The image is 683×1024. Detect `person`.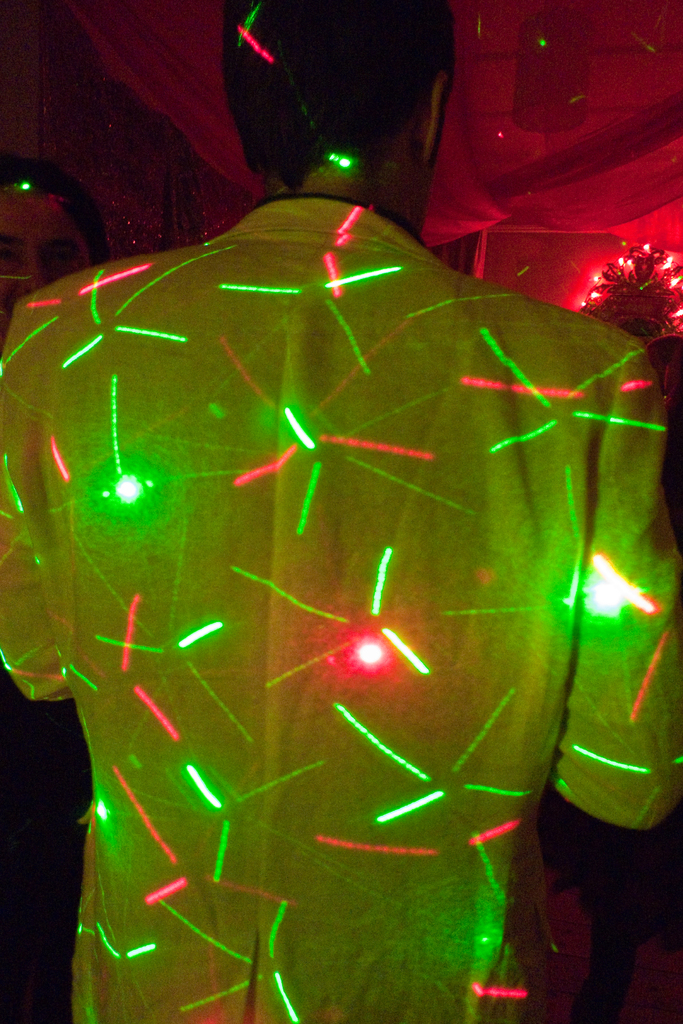
Detection: rect(67, 51, 613, 1023).
